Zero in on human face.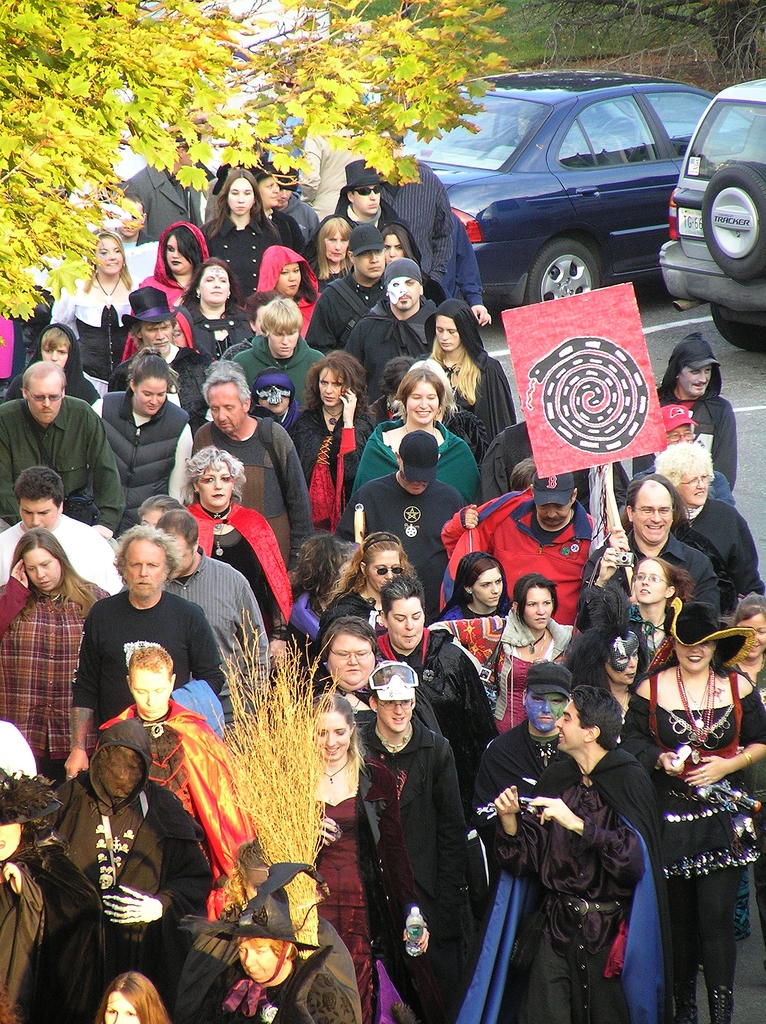
Zeroed in: rect(168, 232, 189, 274).
